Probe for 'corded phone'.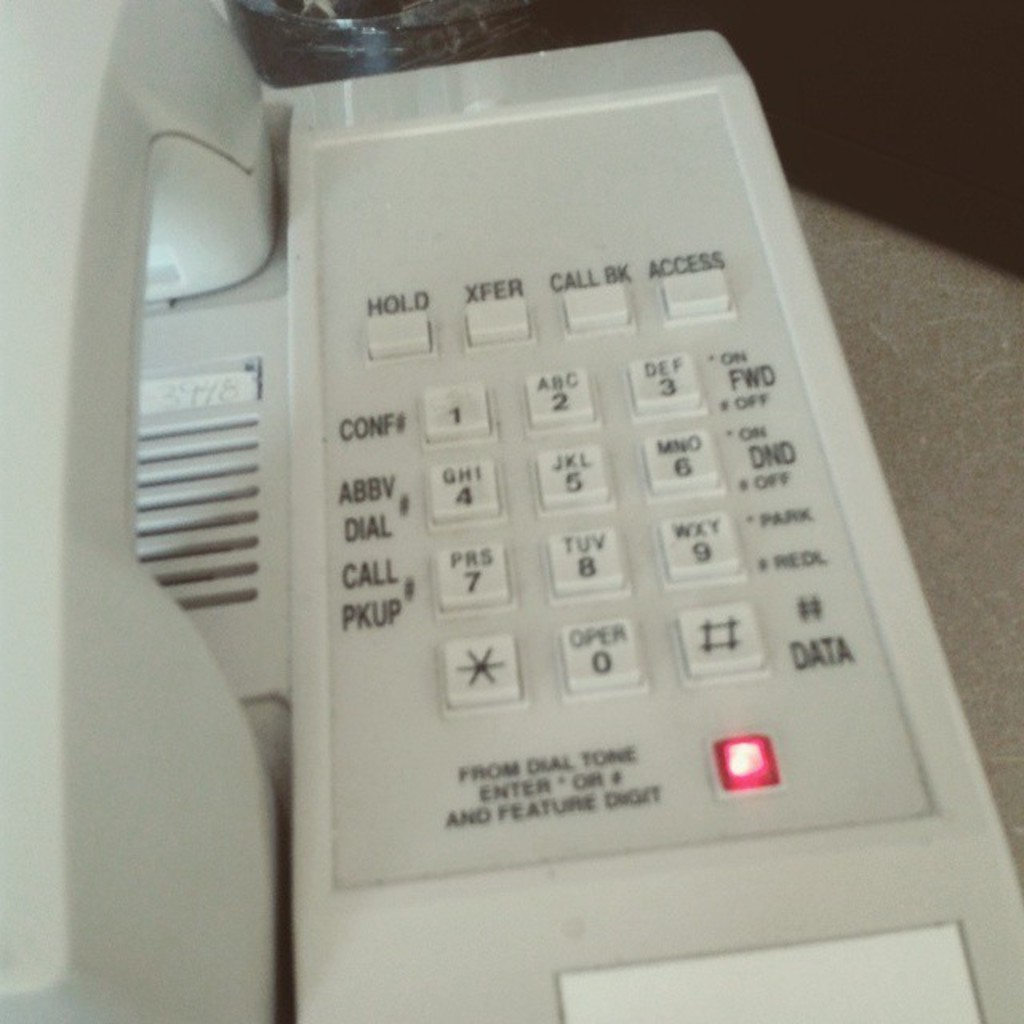
Probe result: BBox(0, 0, 1022, 1022).
